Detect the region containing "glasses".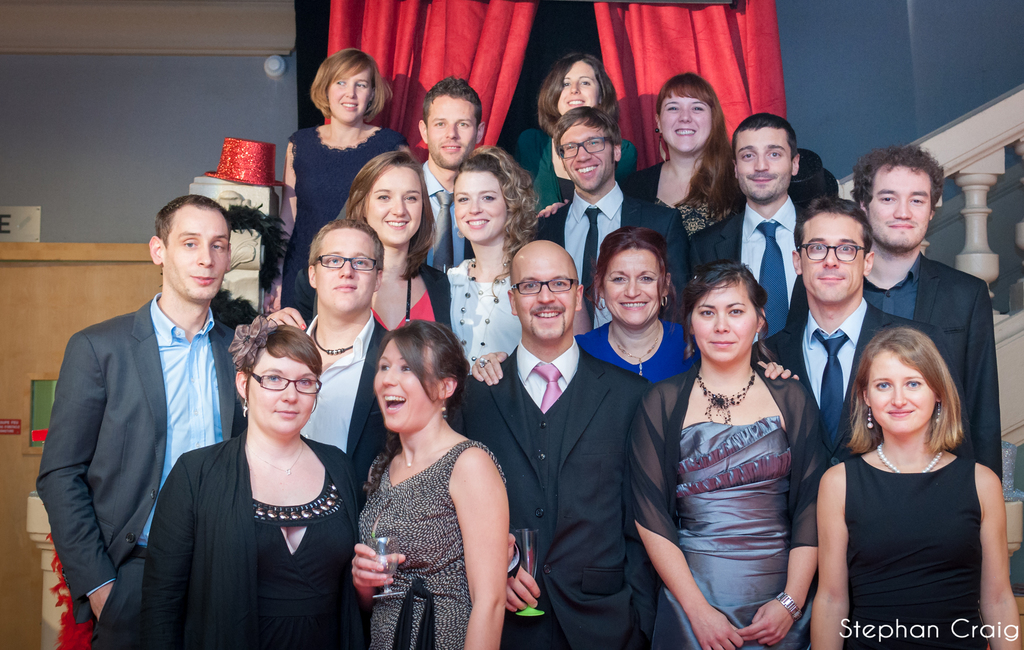
BBox(237, 364, 323, 396).
